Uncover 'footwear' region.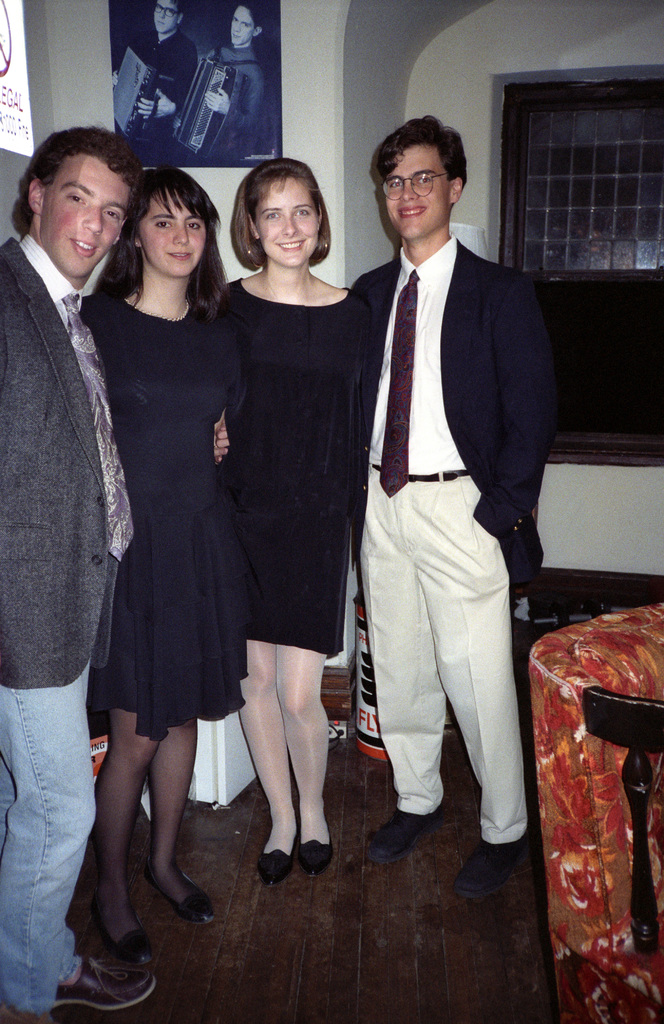
Uncovered: 87 895 153 956.
